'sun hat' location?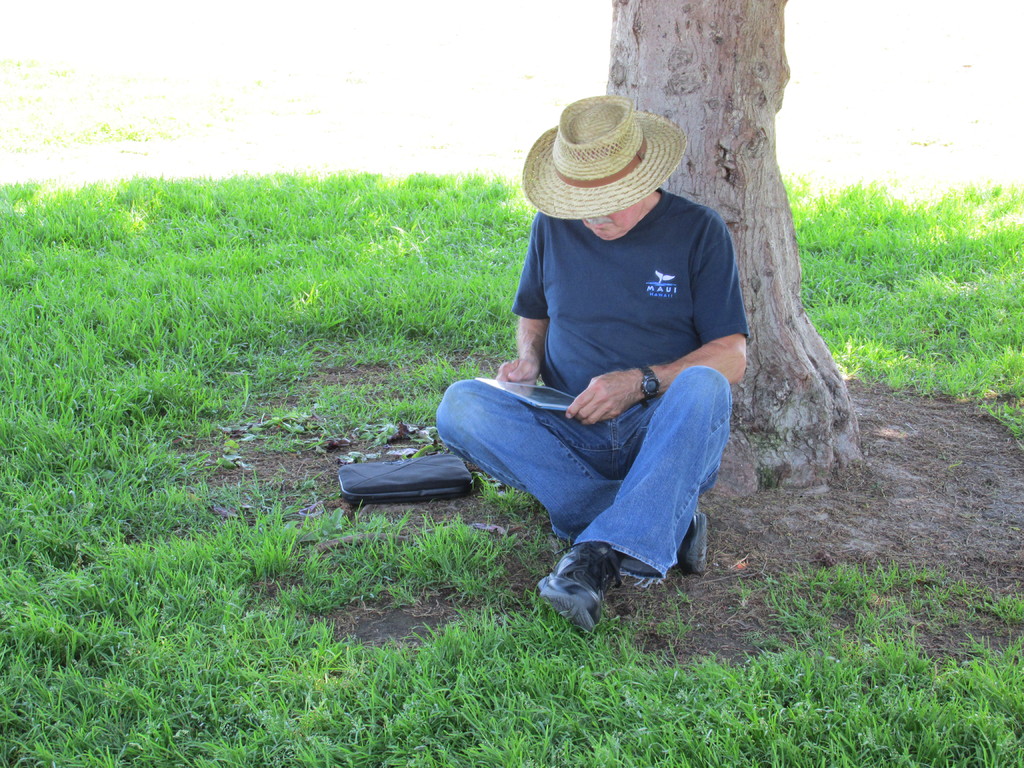
520/90/687/218
